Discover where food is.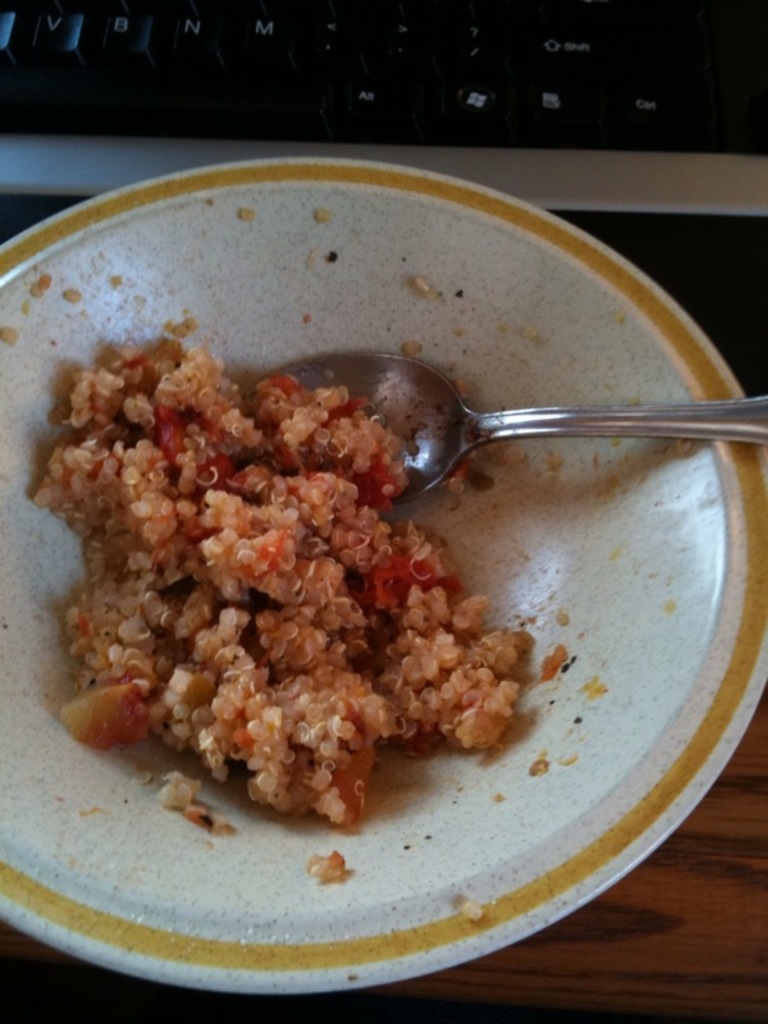
Discovered at x1=50 y1=307 x2=588 y2=826.
